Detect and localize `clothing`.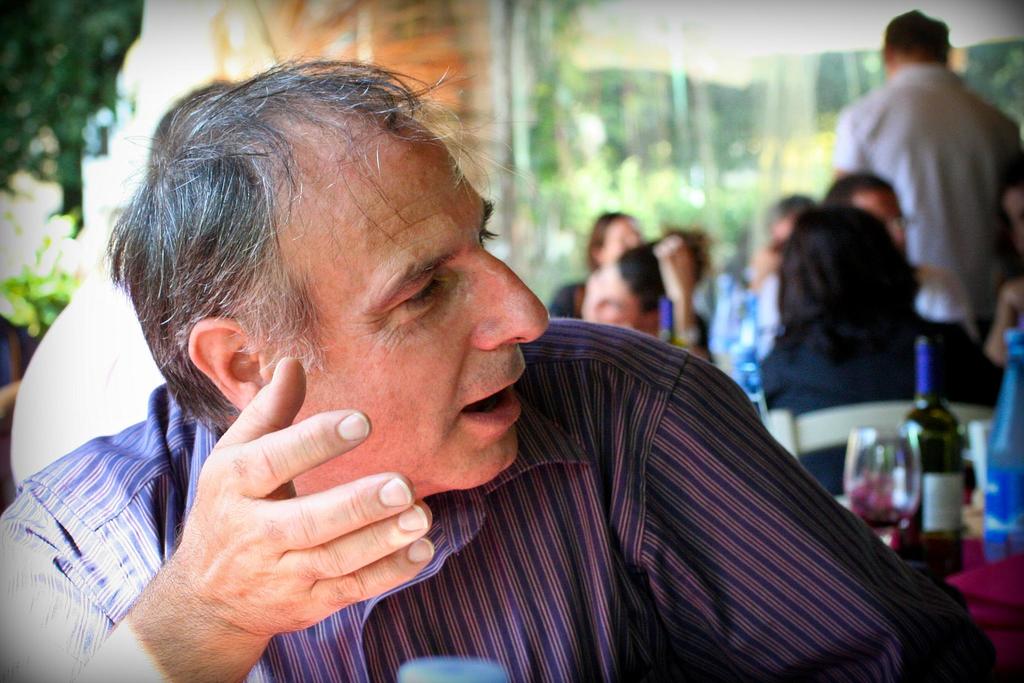
Localized at box=[543, 272, 588, 319].
